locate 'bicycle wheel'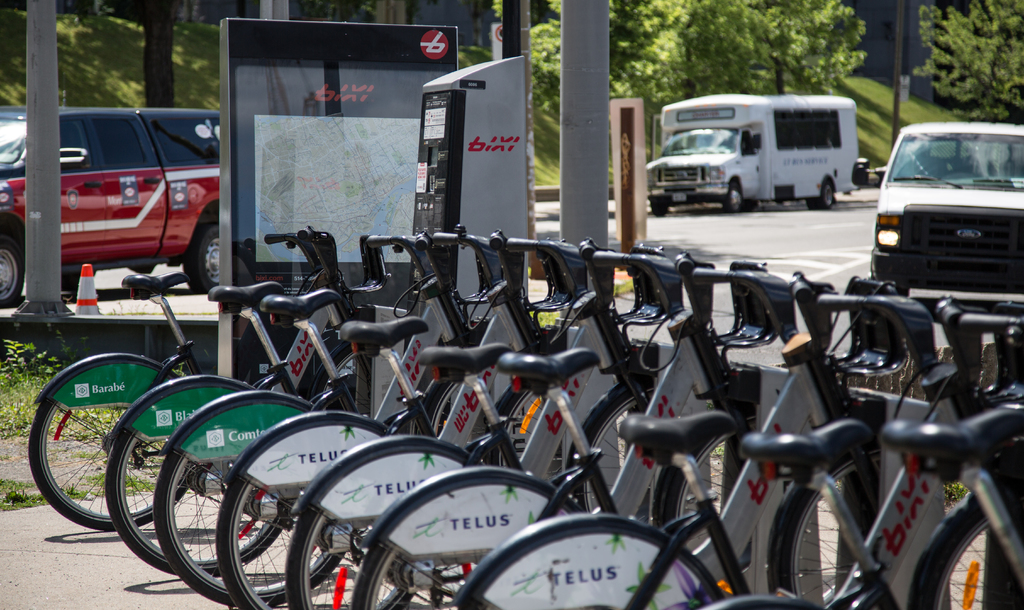
bbox=[662, 409, 763, 546]
